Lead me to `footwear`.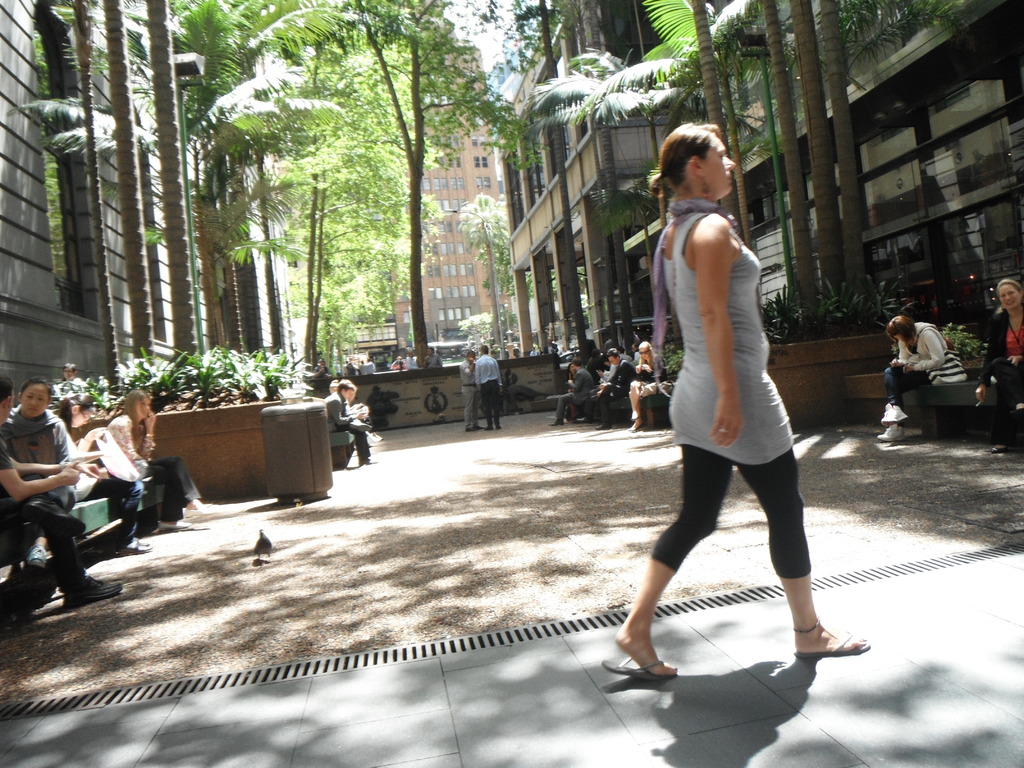
Lead to rect(798, 623, 872, 652).
